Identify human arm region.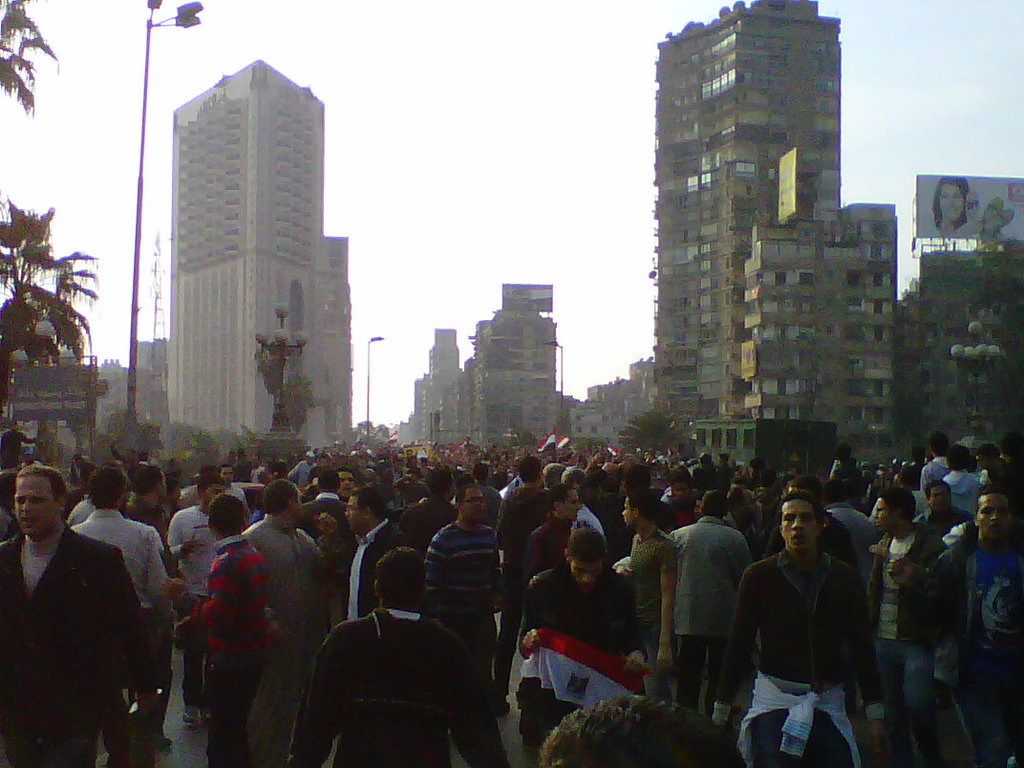
Region: BBox(305, 505, 354, 576).
